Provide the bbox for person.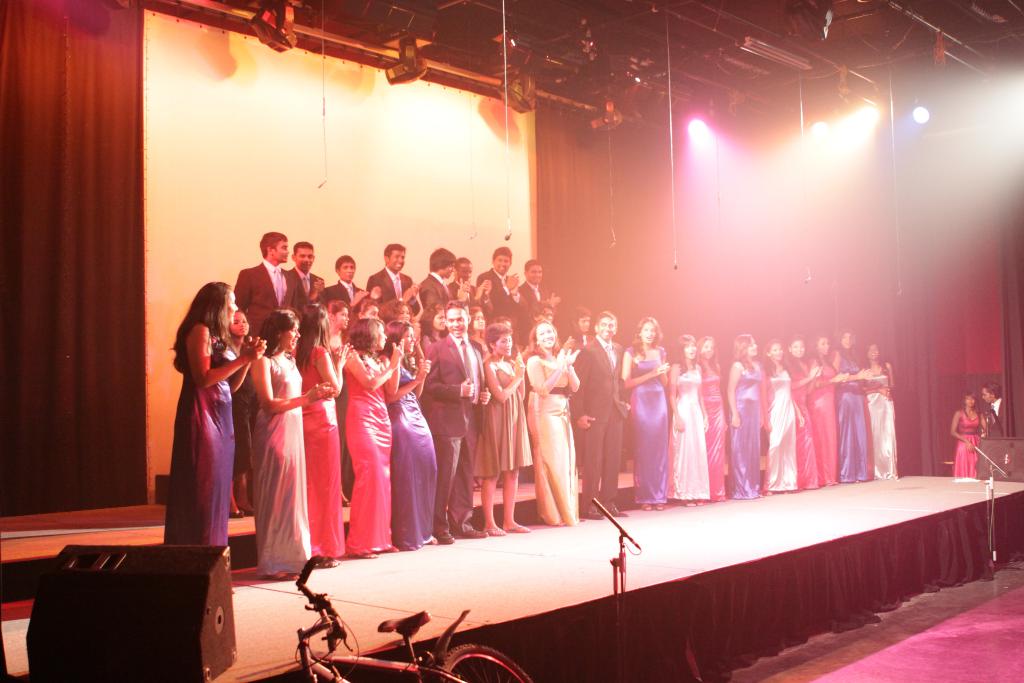
(x1=449, y1=256, x2=492, y2=308).
